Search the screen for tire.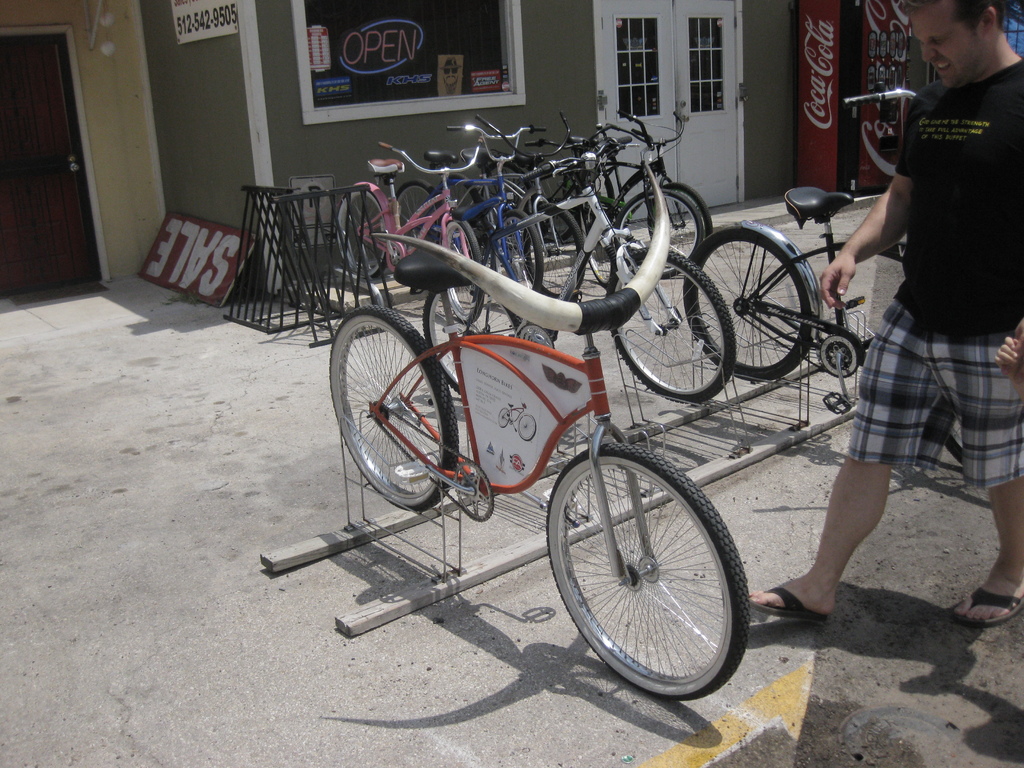
Found at x1=644 y1=181 x2=715 y2=267.
